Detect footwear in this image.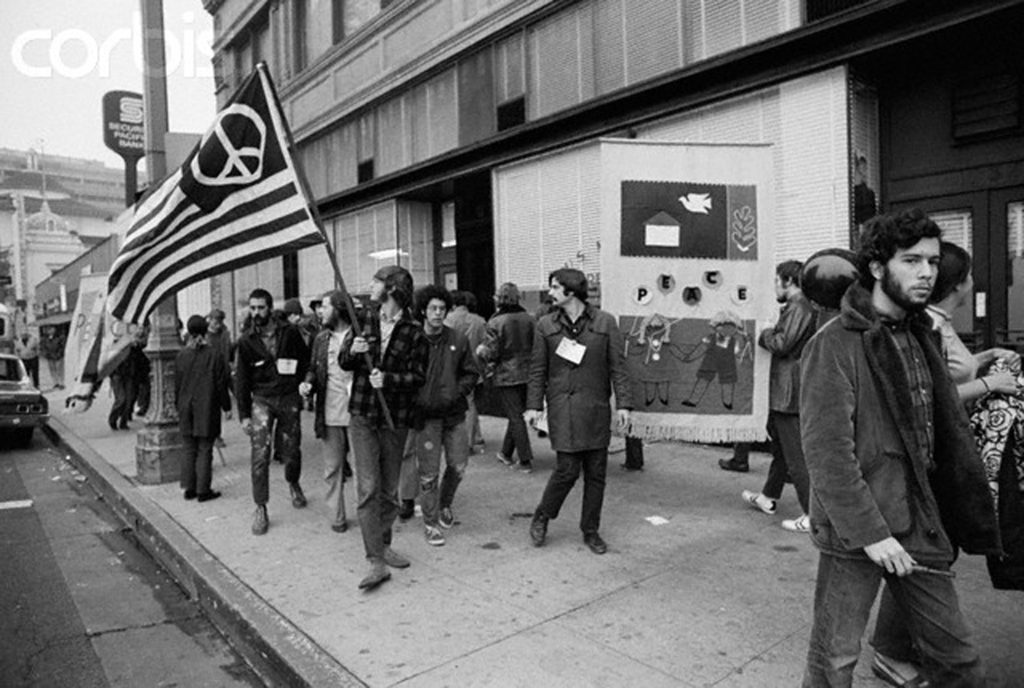
Detection: (left=475, top=439, right=482, bottom=442).
